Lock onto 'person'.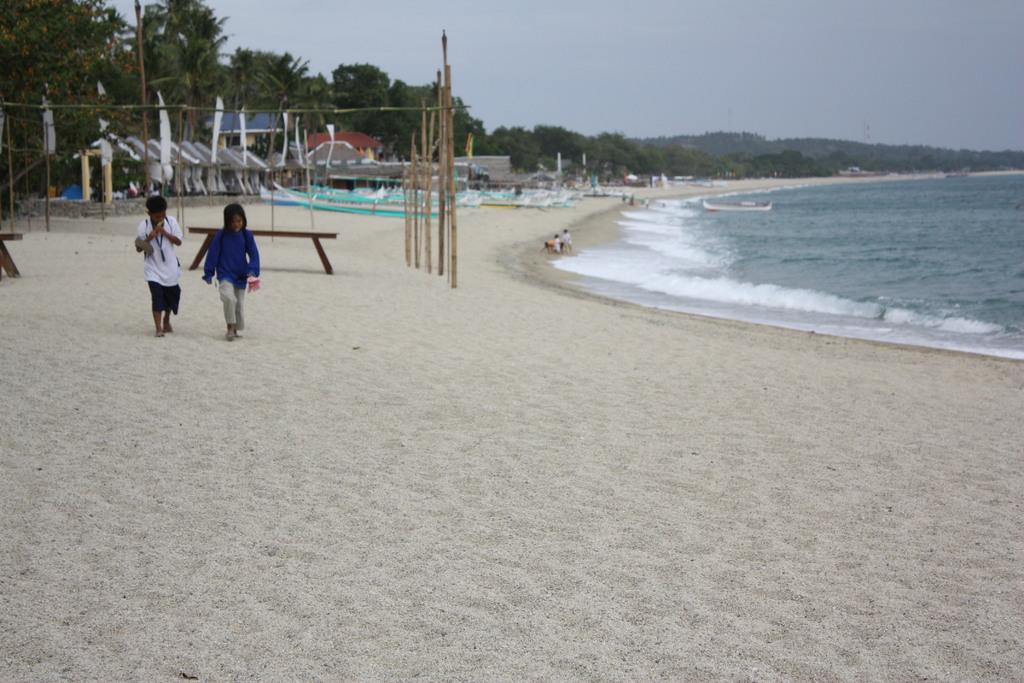
Locked: {"left": 192, "top": 195, "right": 251, "bottom": 335}.
